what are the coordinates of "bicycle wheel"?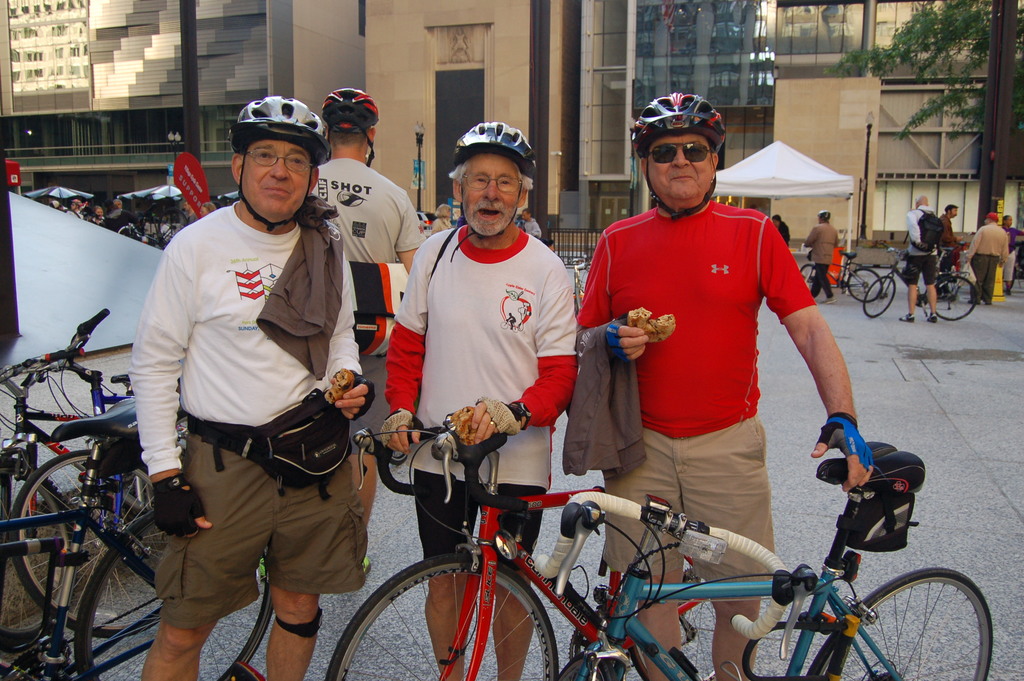
select_region(76, 509, 277, 680).
